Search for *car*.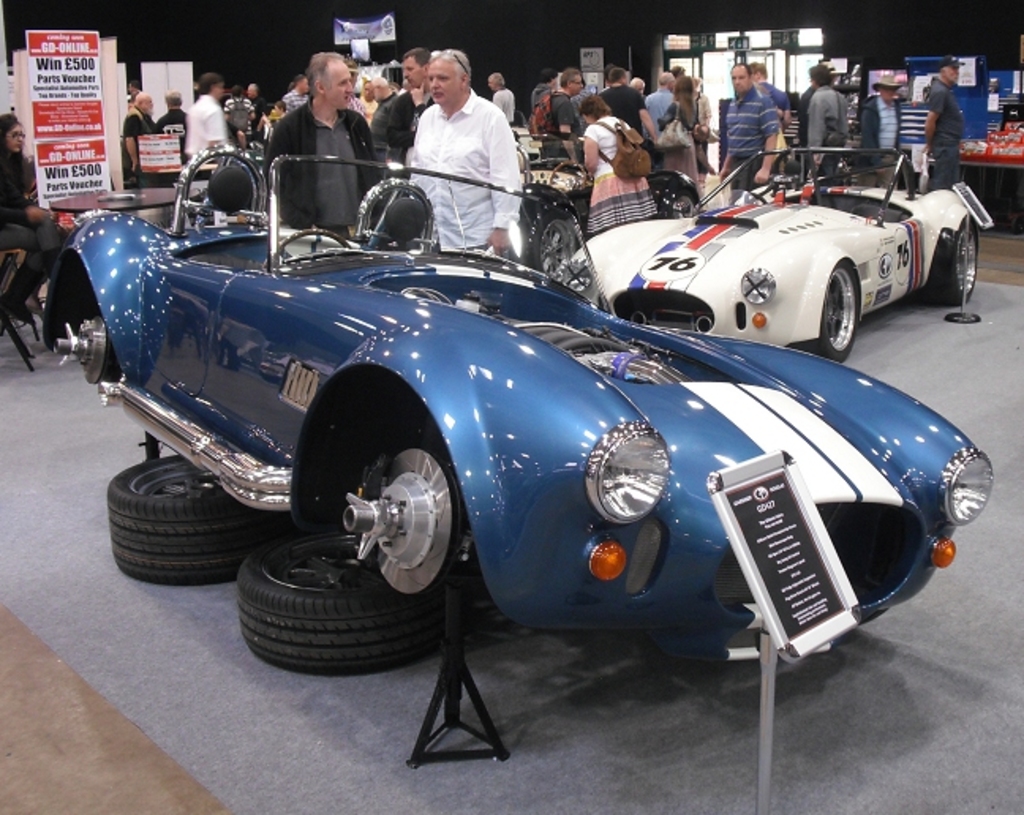
Found at (x1=40, y1=150, x2=997, y2=665).
